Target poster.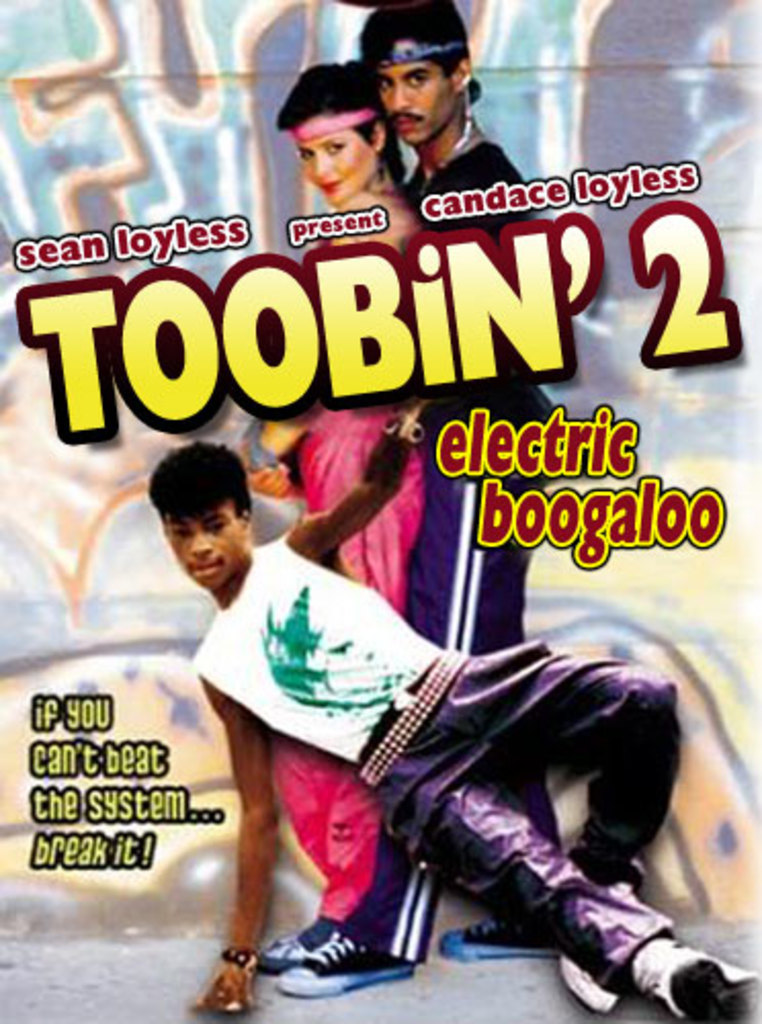
Target region: crop(2, 10, 761, 1023).
